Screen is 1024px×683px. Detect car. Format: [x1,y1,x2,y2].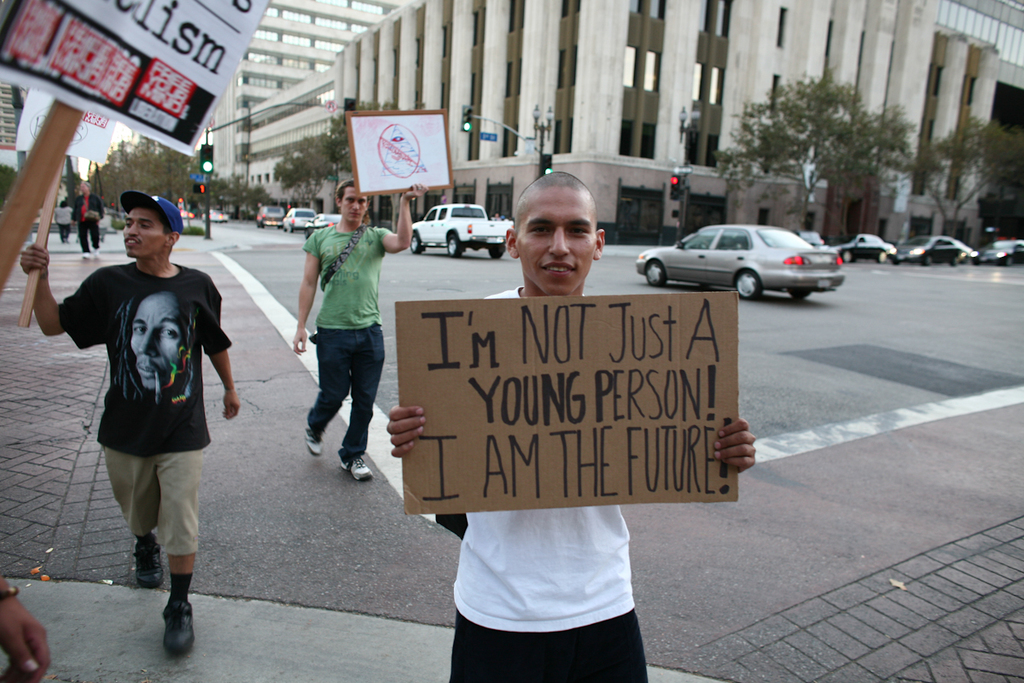
[288,201,311,231].
